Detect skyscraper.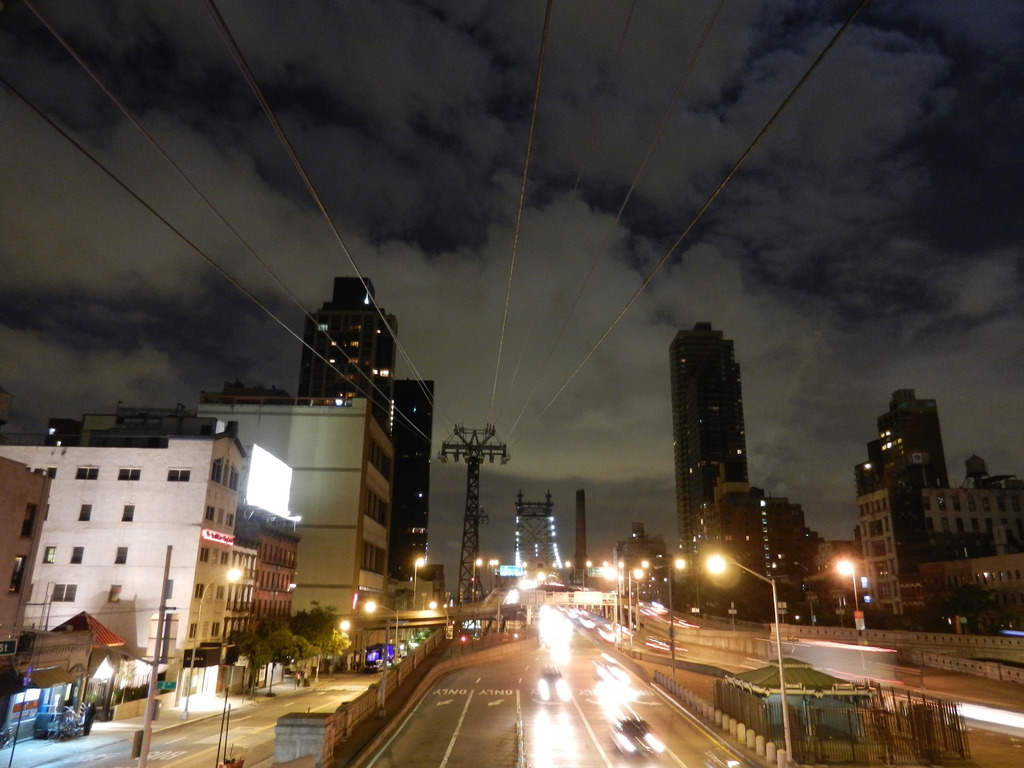
Detected at [297,280,401,405].
